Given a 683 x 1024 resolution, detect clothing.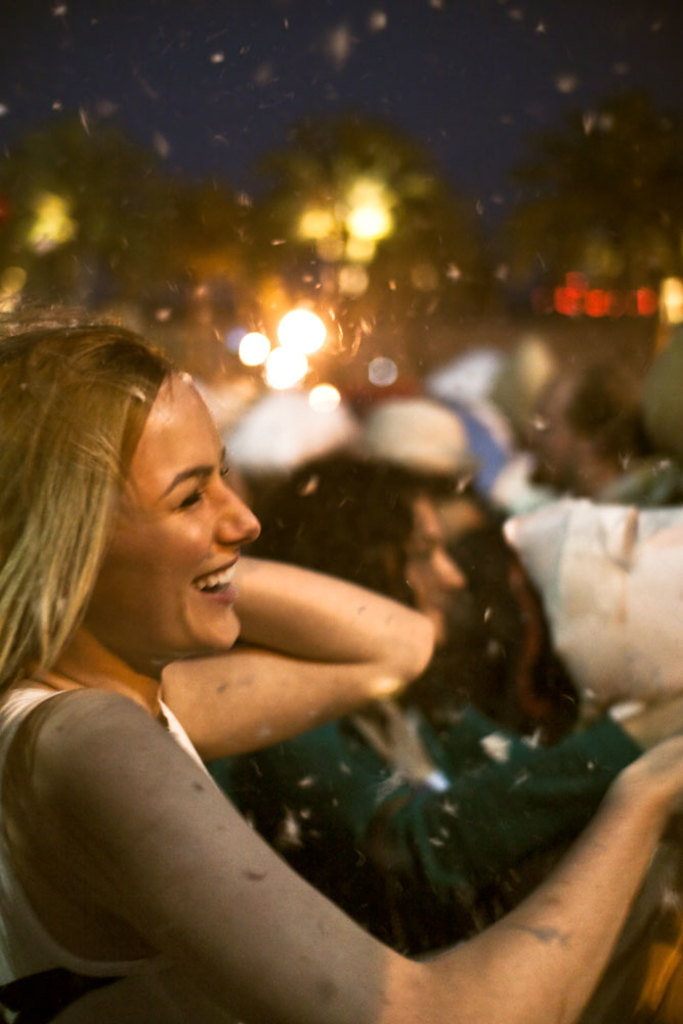
0, 670, 224, 1023.
